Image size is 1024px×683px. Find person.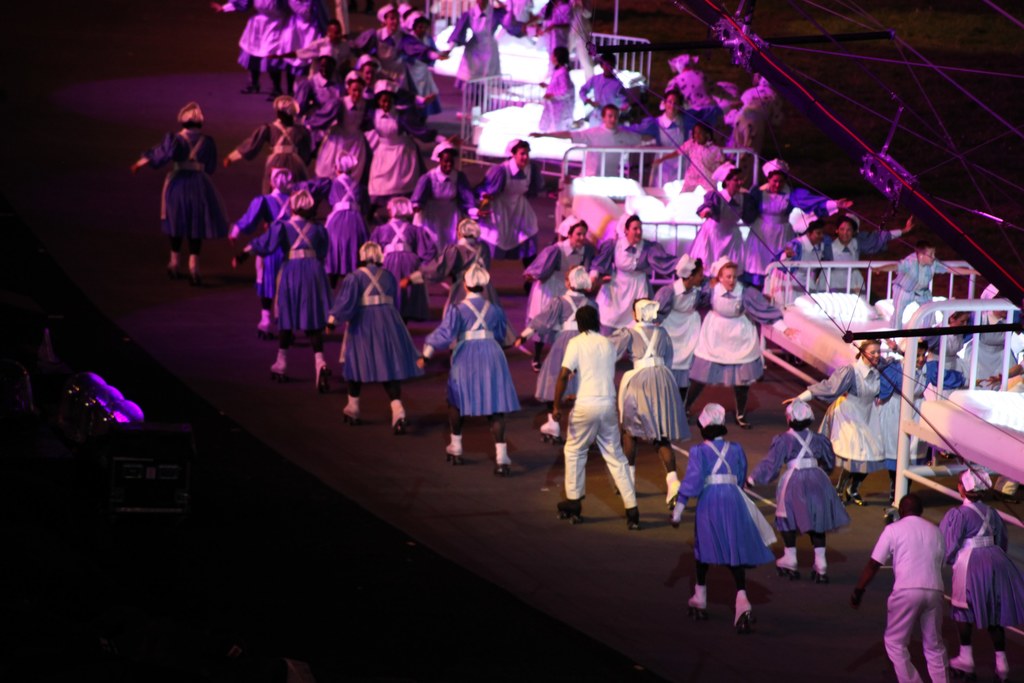
{"x1": 127, "y1": 100, "x2": 224, "y2": 280}.
